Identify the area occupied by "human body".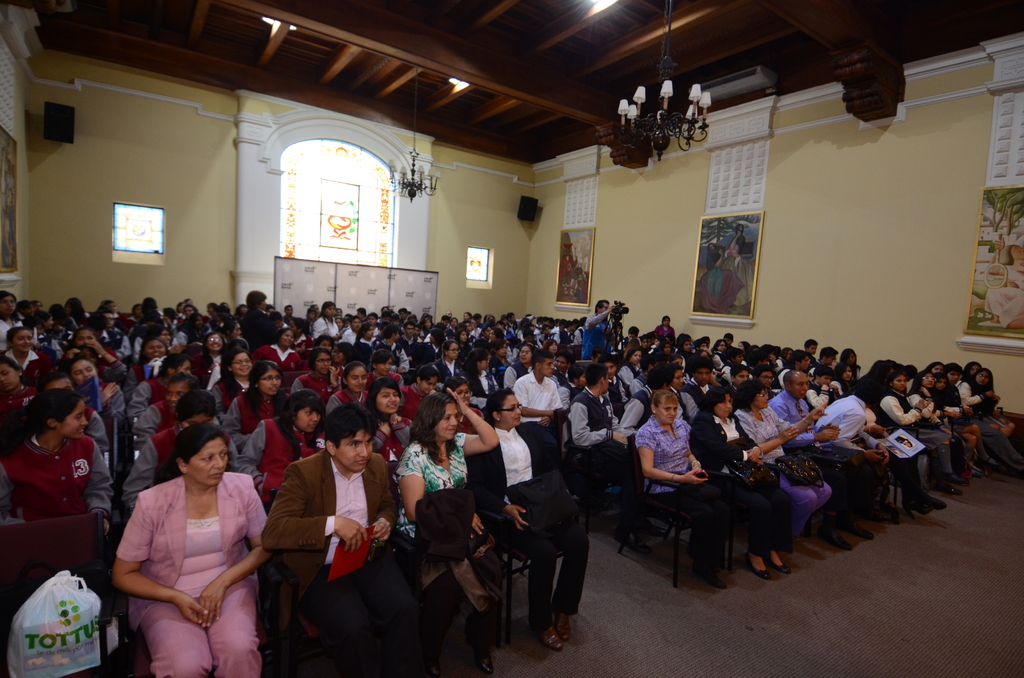
Area: left=399, top=389, right=505, bottom=677.
